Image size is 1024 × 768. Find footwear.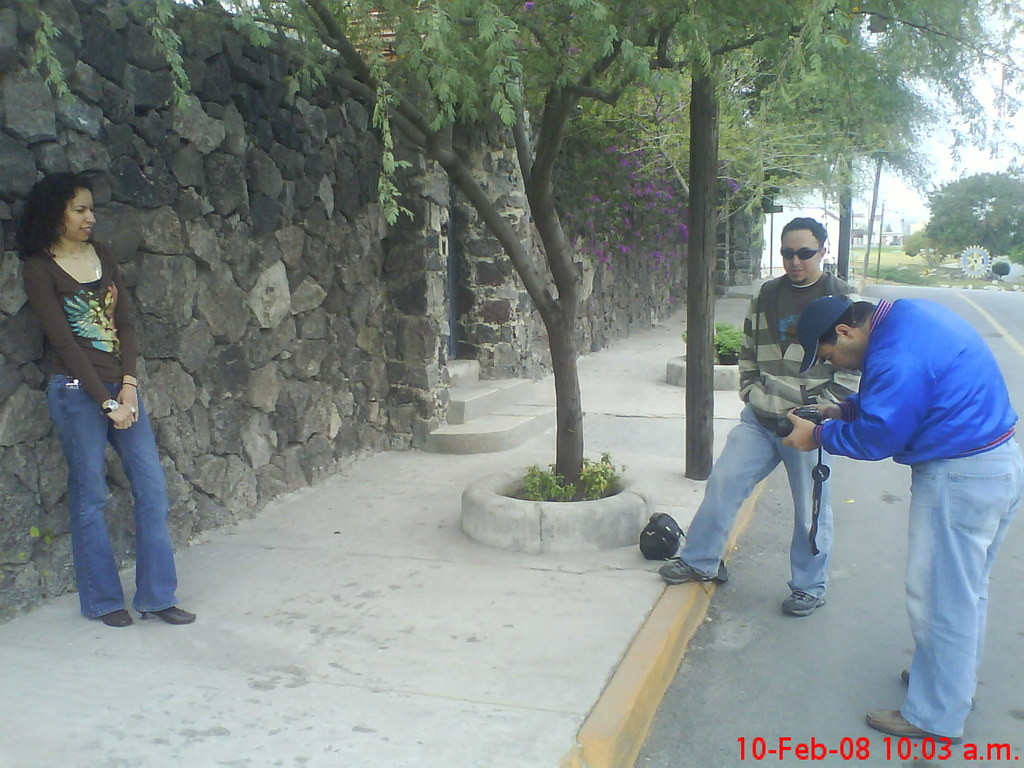
locate(104, 610, 135, 626).
